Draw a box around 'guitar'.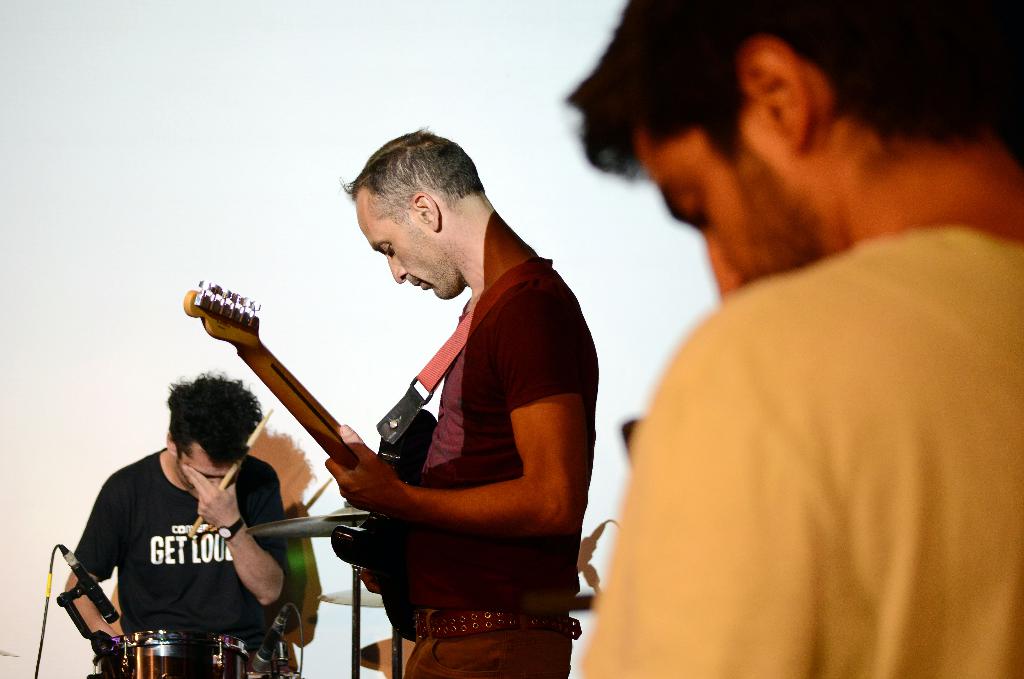
x1=197 y1=306 x2=429 y2=584.
